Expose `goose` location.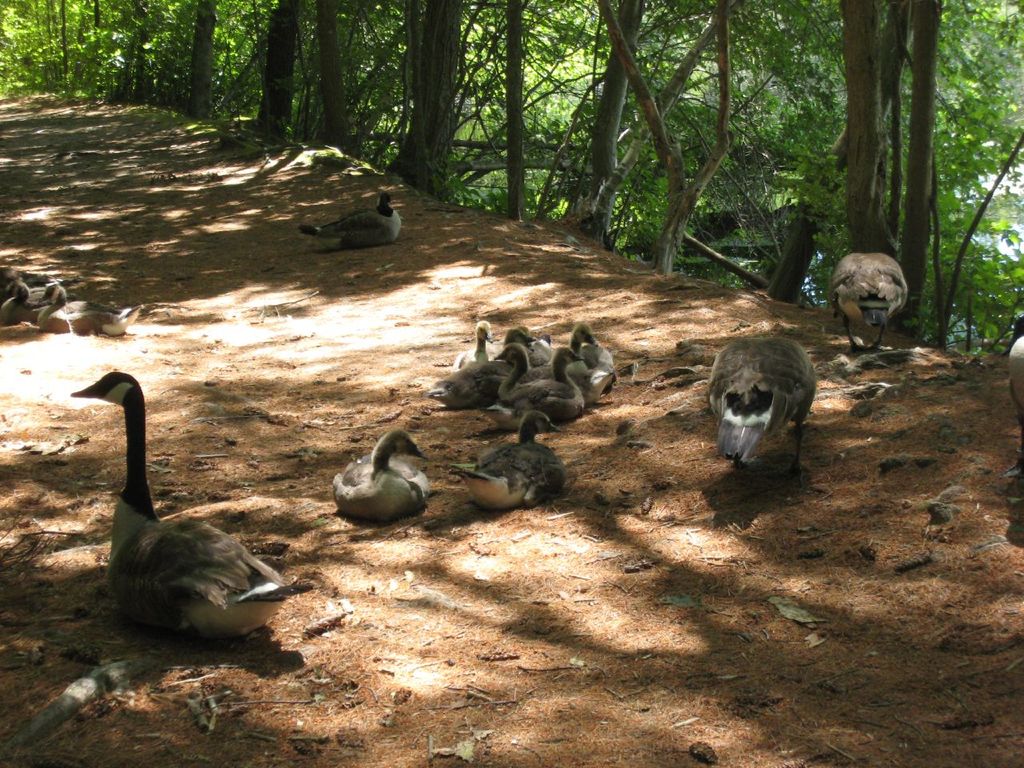
Exposed at select_region(0, 268, 46, 298).
